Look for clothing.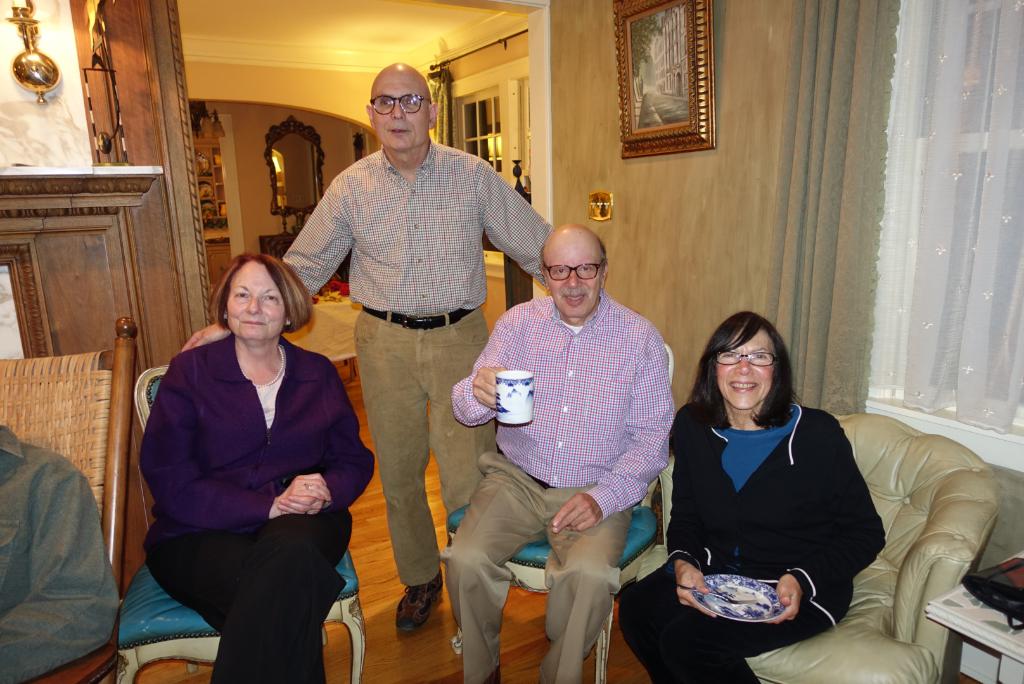
Found: {"x1": 609, "y1": 372, "x2": 901, "y2": 683}.
